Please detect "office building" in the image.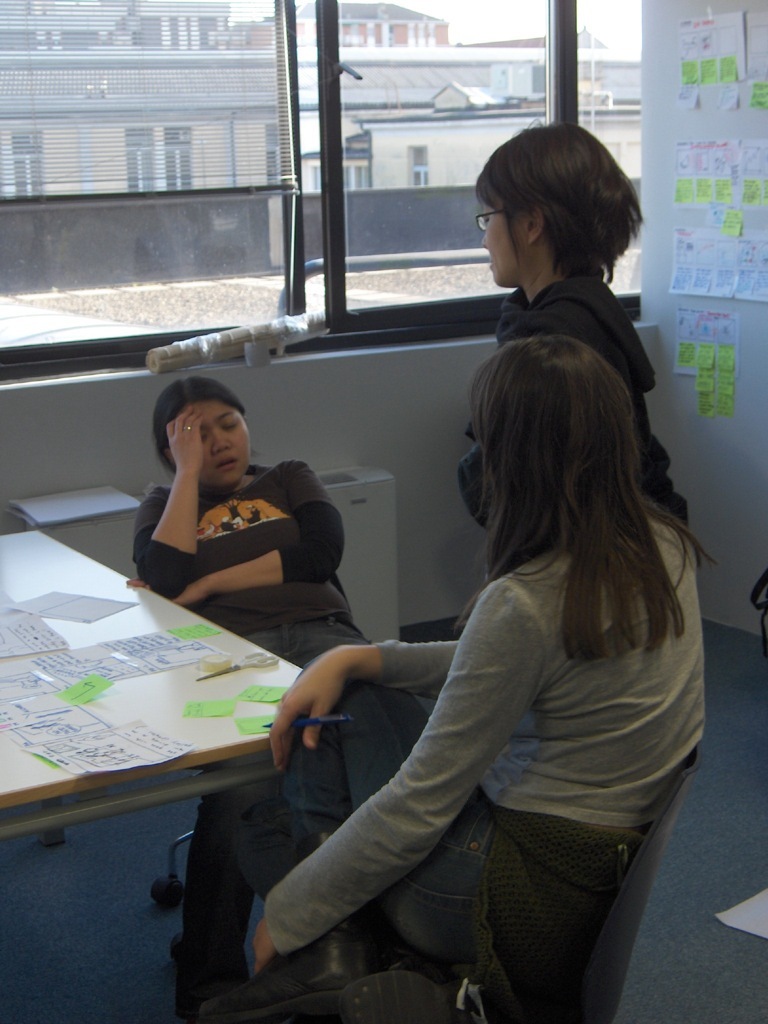
(0, 0, 767, 1023).
